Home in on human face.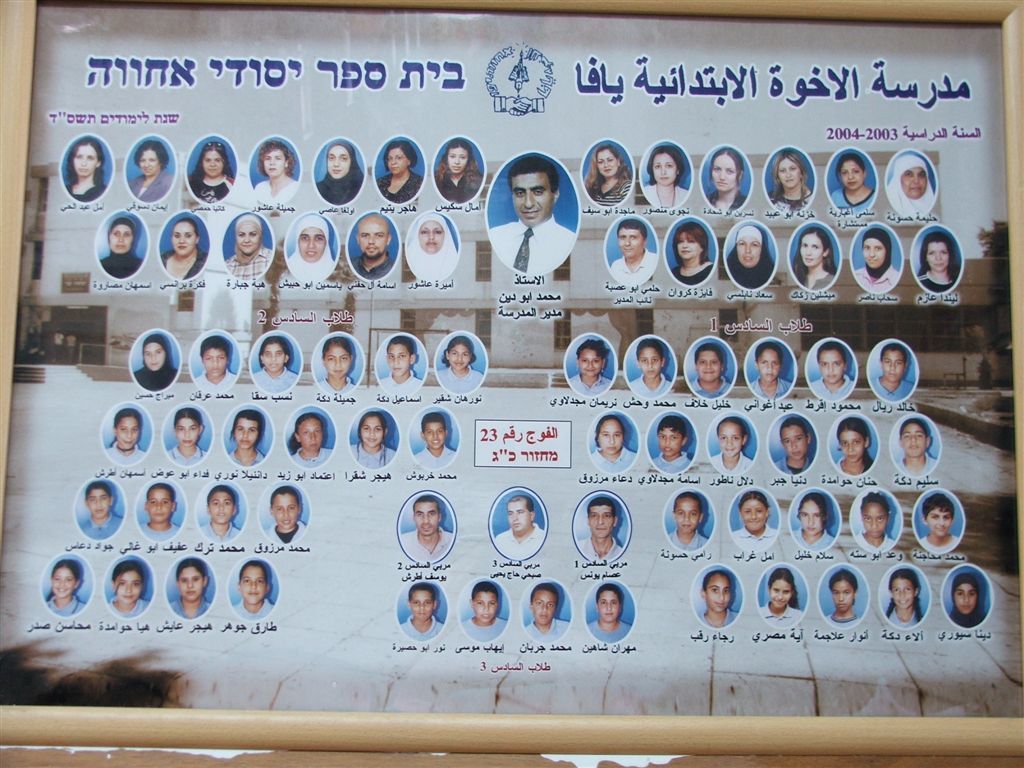
Homed in at BBox(589, 506, 614, 539).
